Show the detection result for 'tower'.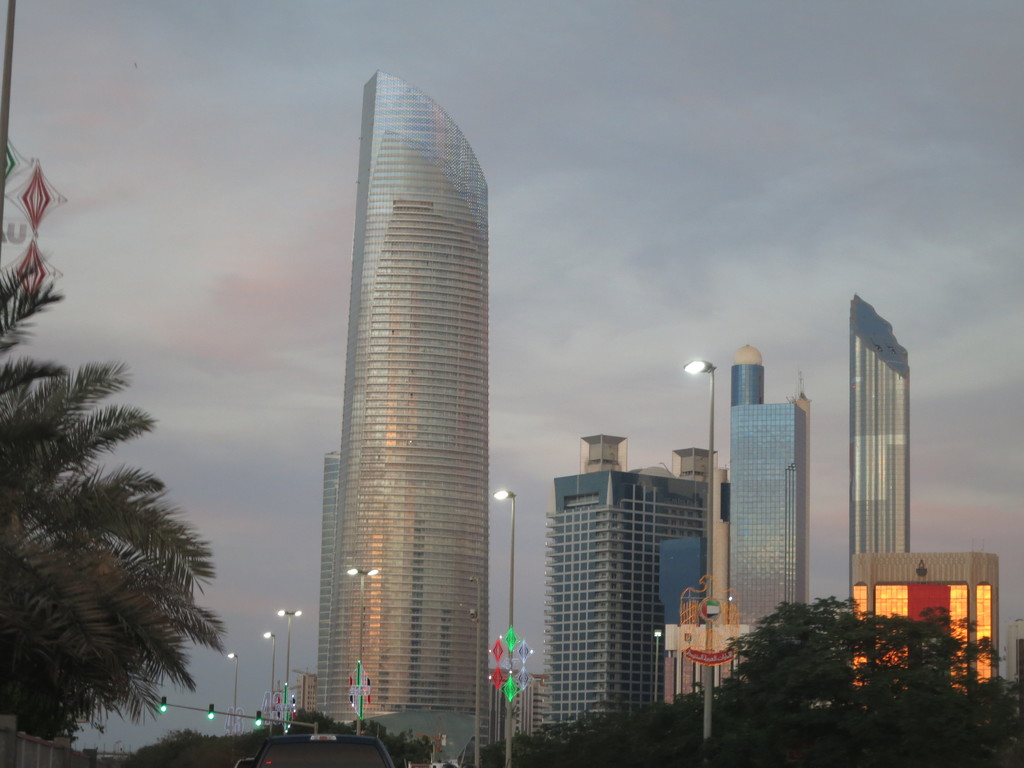
BBox(548, 421, 708, 733).
